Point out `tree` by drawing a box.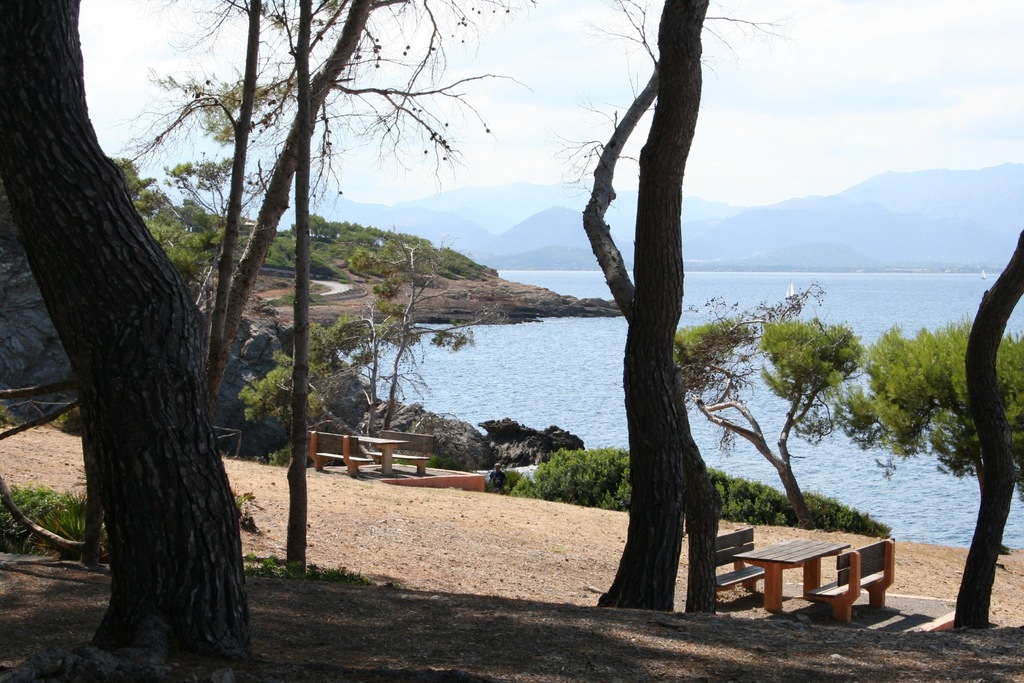
837, 309, 1023, 468.
